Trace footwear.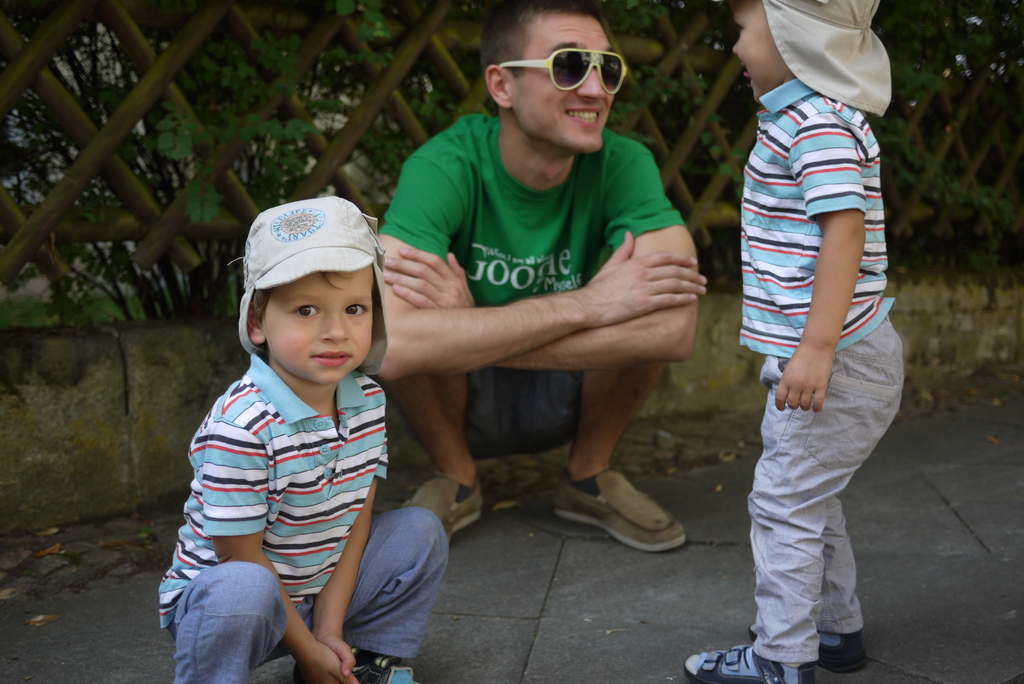
Traced to pyautogui.locateOnScreen(344, 647, 420, 683).
